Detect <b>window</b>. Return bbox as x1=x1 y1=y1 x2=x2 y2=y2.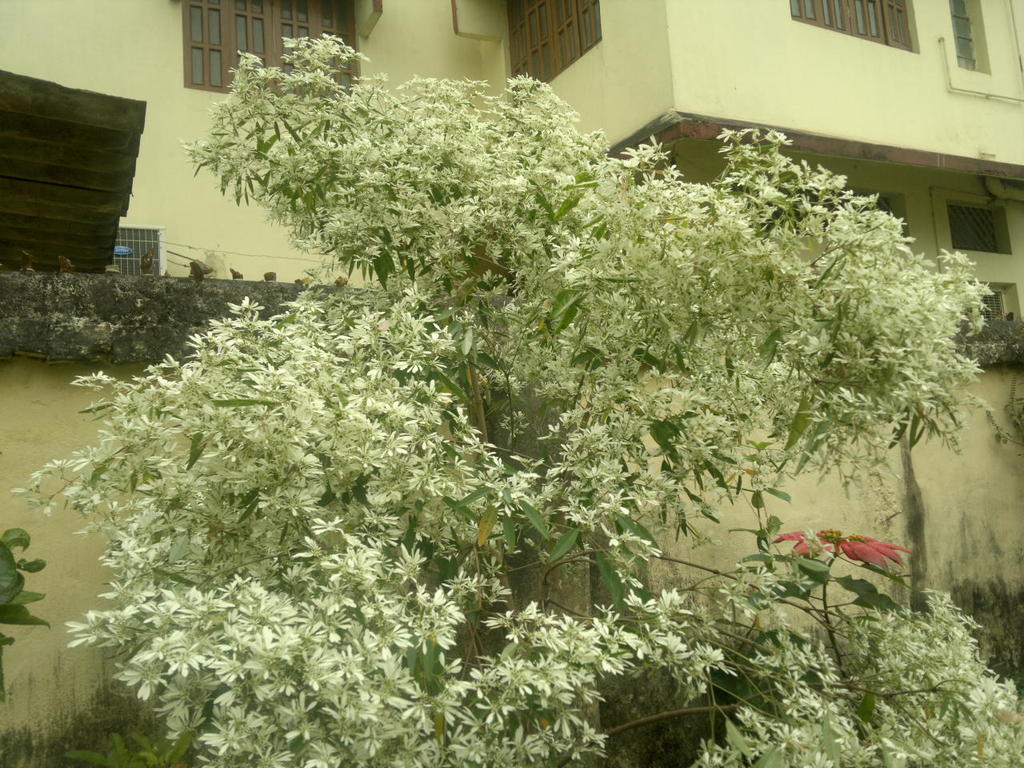
x1=789 y1=0 x2=915 y2=50.
